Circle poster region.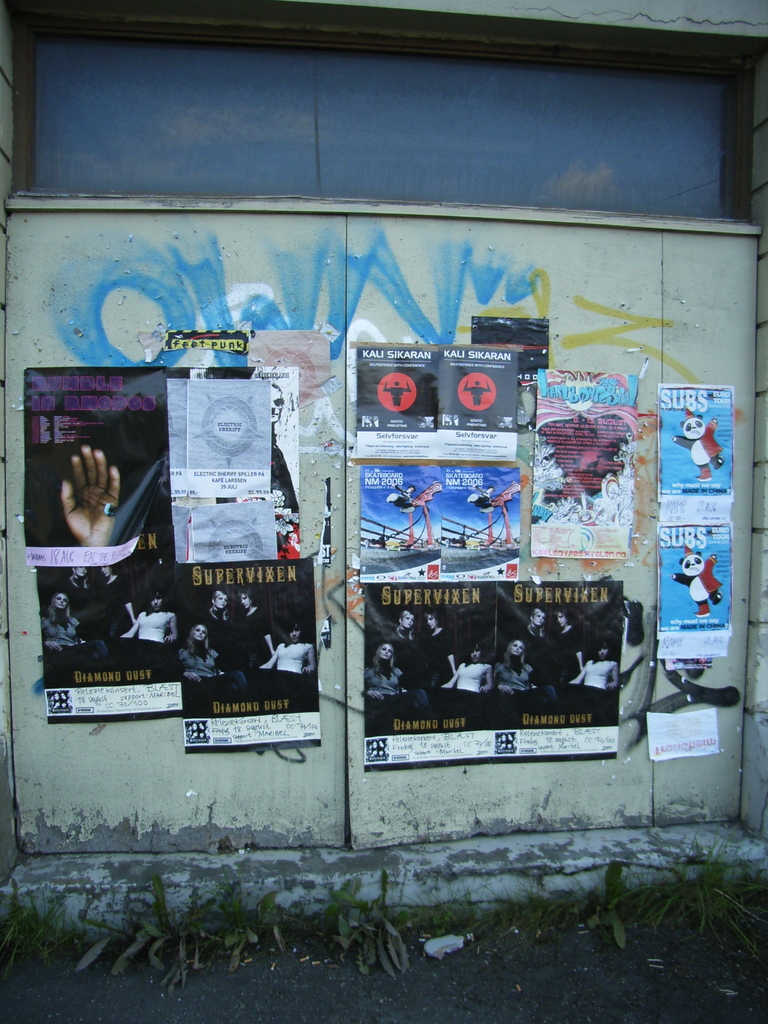
Region: select_region(658, 387, 735, 527).
